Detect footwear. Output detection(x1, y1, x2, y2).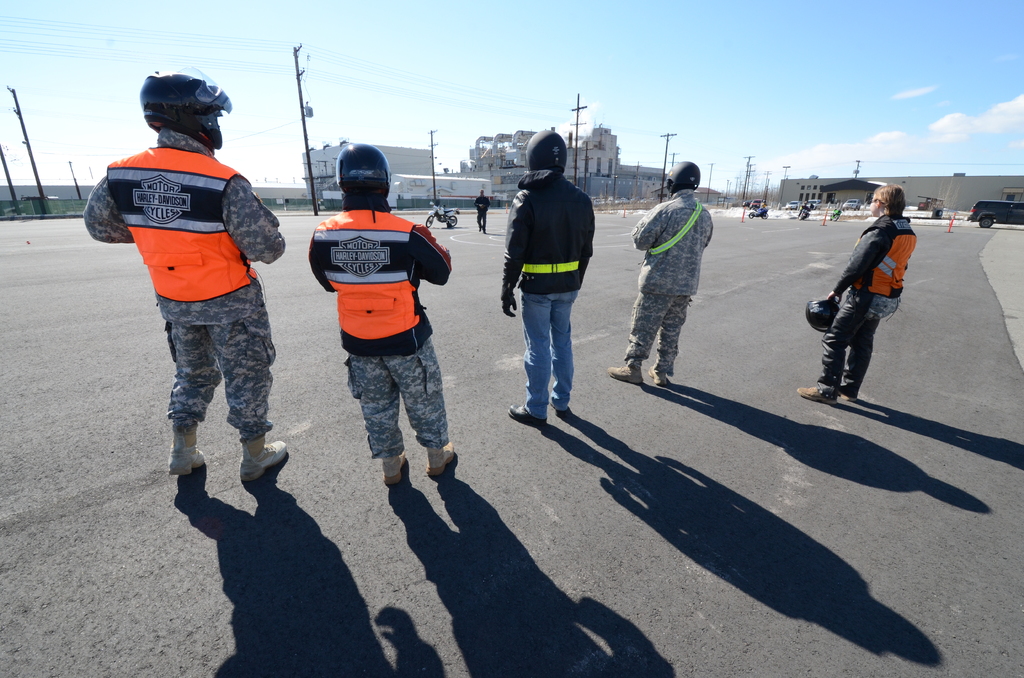
detection(168, 412, 211, 478).
